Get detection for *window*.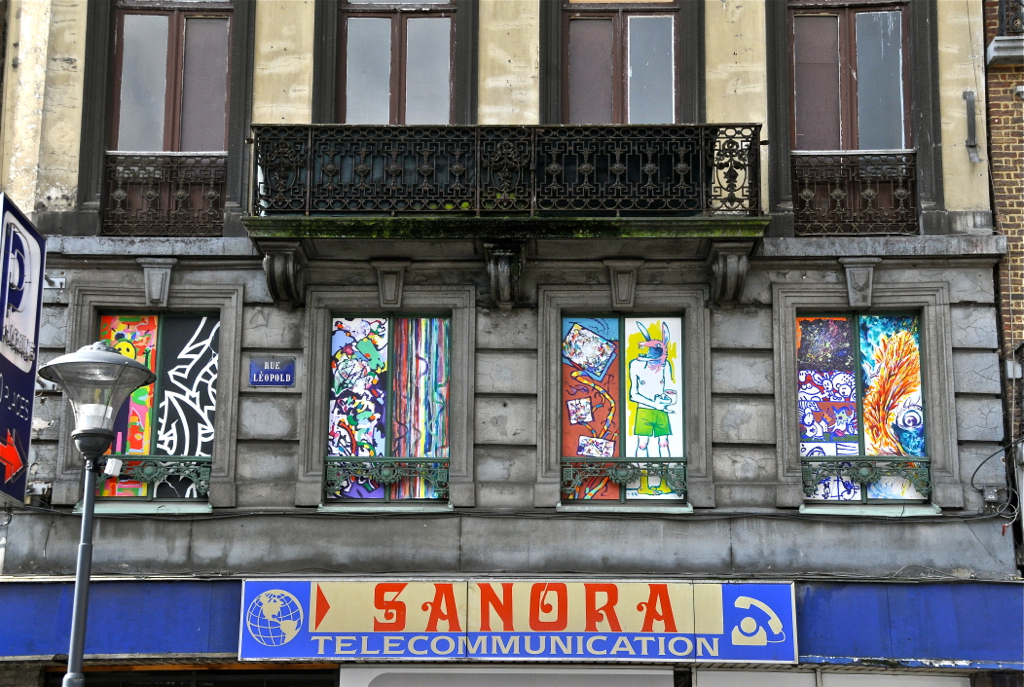
Detection: <region>561, 314, 684, 503</region>.
